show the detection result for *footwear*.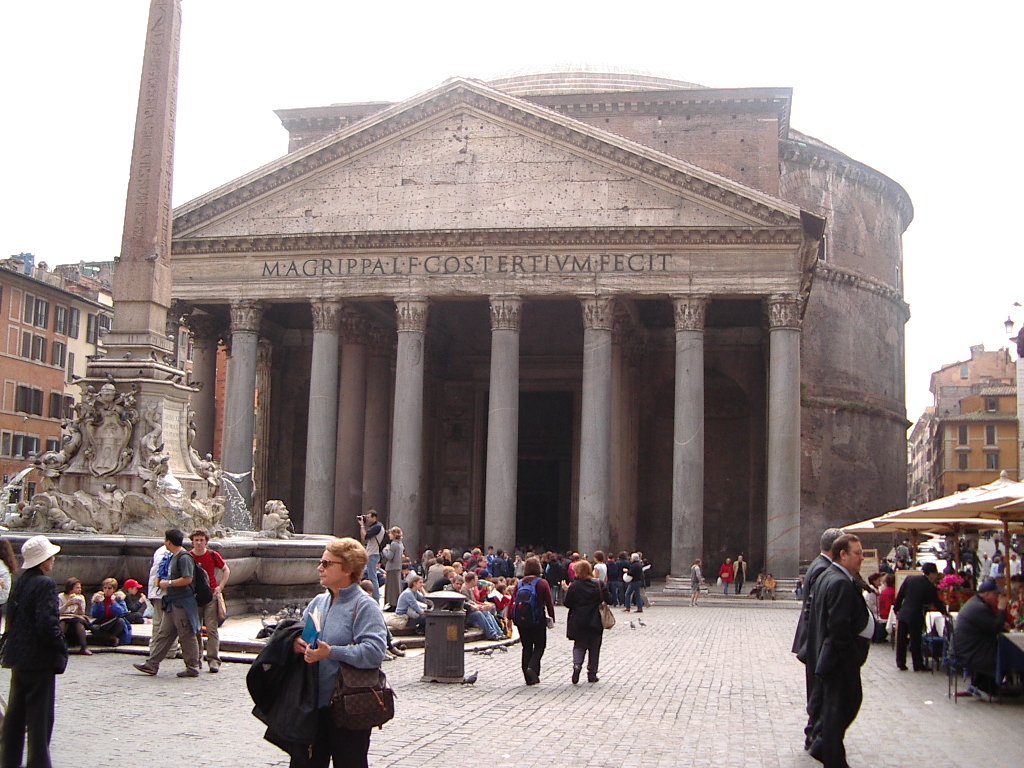
select_region(568, 664, 586, 685).
